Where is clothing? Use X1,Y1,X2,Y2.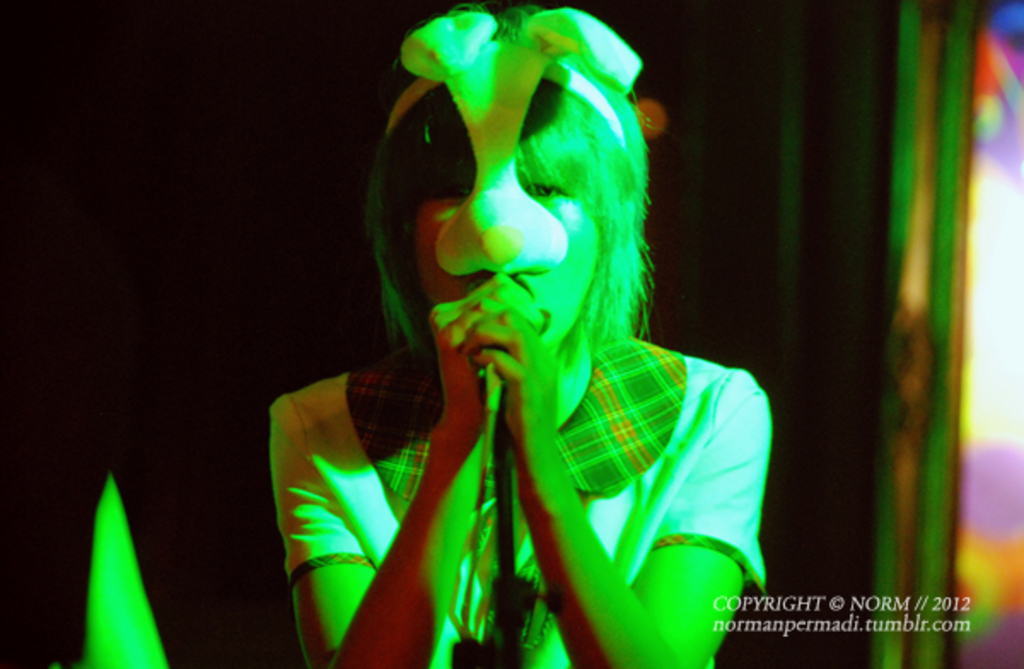
261,0,773,667.
